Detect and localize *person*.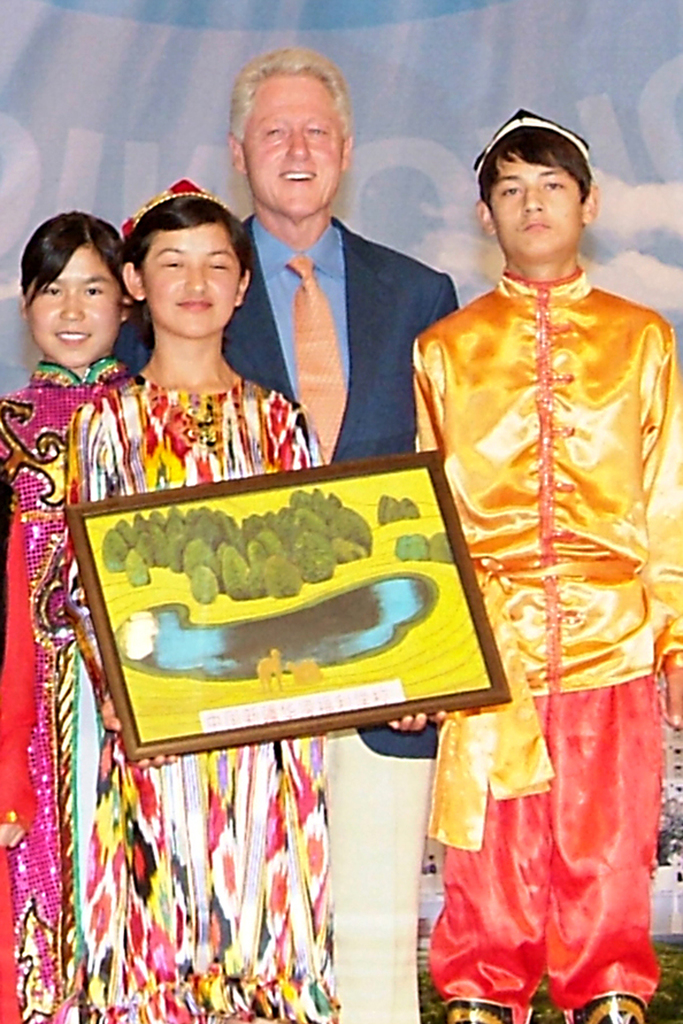
Localized at 116:49:472:1021.
